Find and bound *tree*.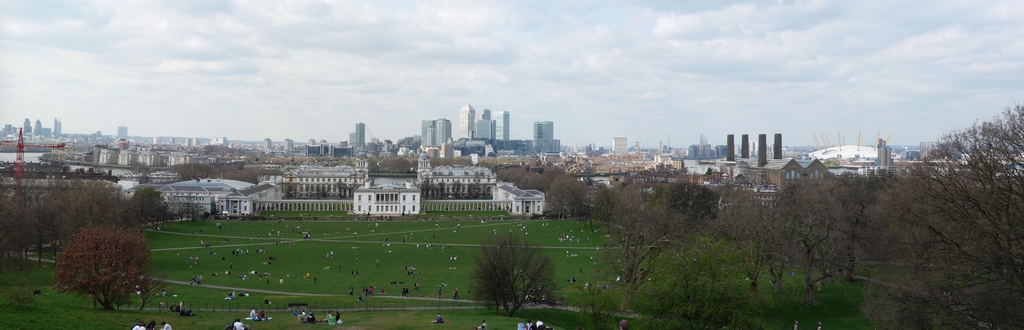
Bound: 691 150 854 329.
